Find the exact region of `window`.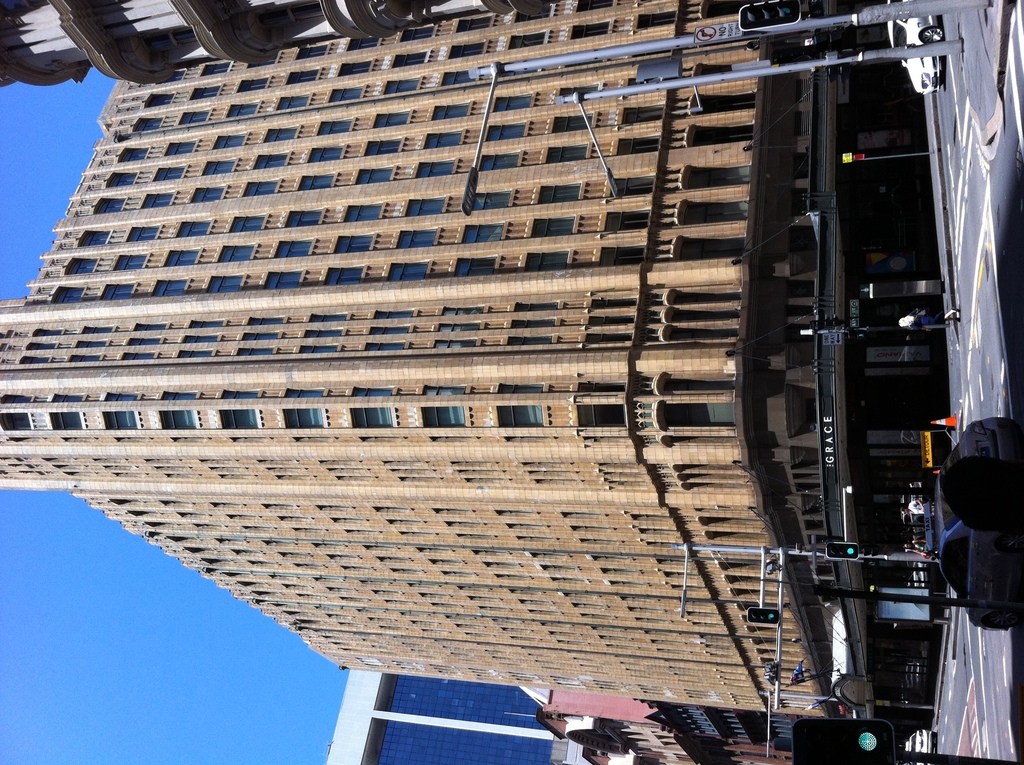
Exact region: <region>393, 229, 440, 246</region>.
